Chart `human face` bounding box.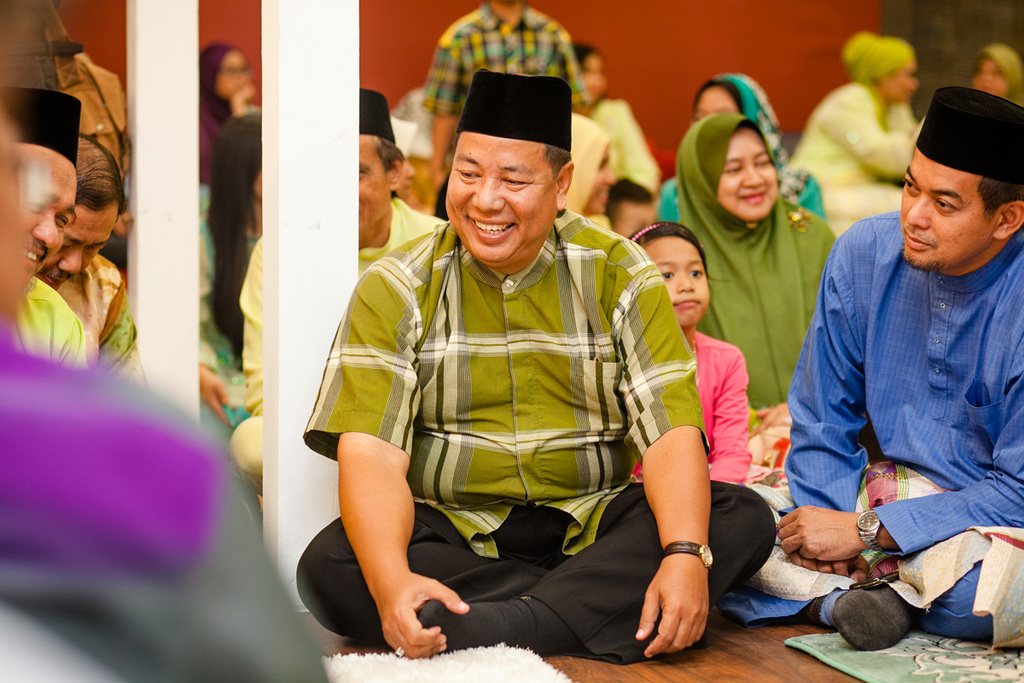
Charted: detection(360, 135, 389, 231).
